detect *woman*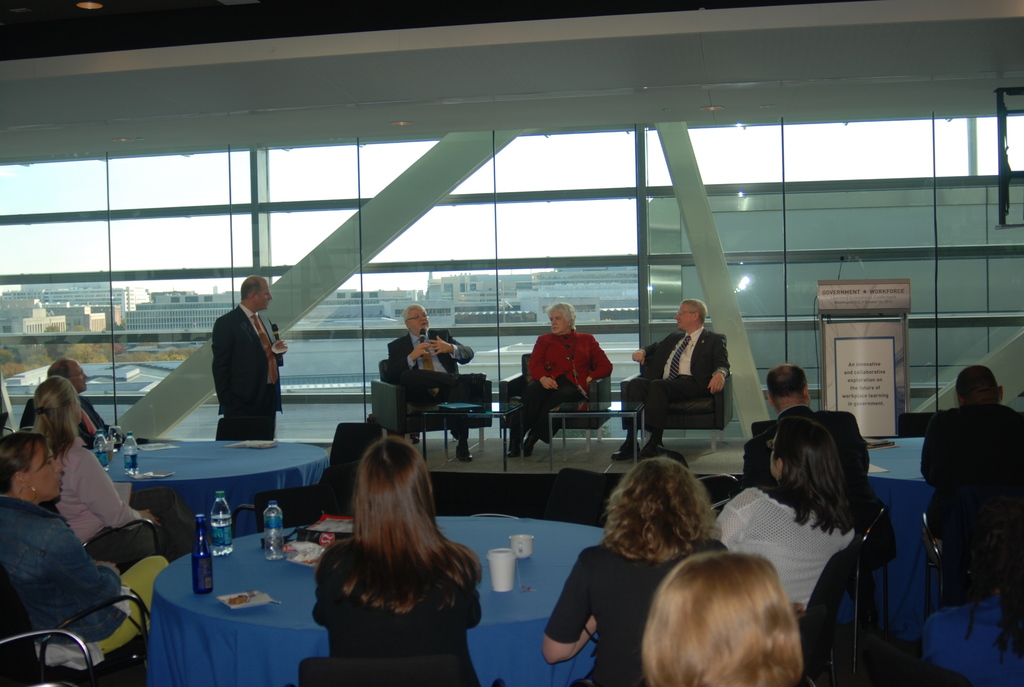
left=284, top=426, right=496, bottom=672
